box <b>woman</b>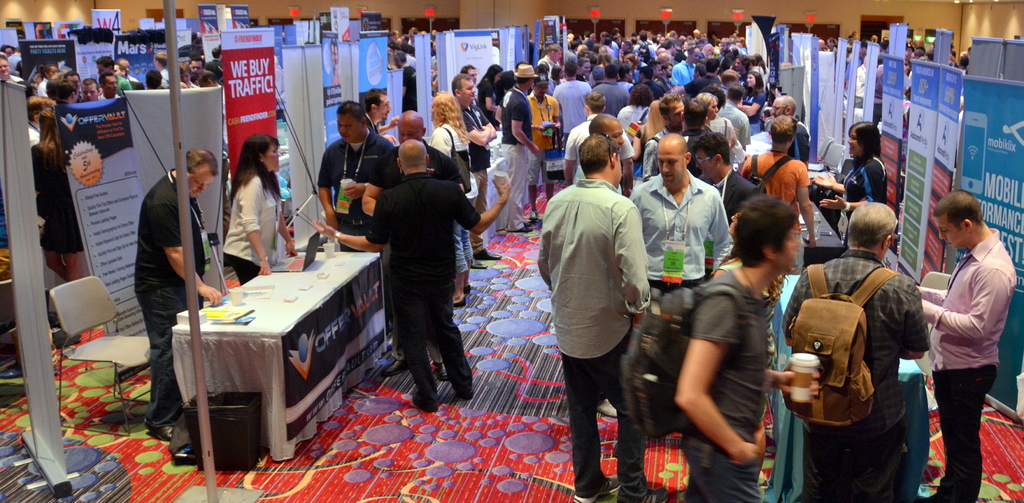
810, 117, 895, 247
